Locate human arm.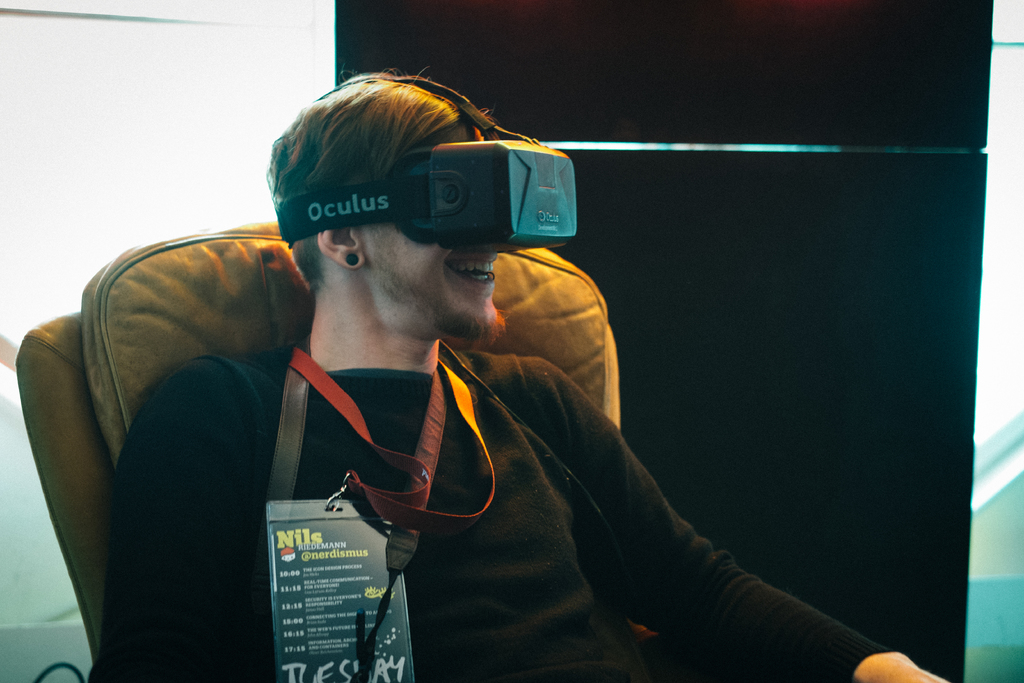
Bounding box: <box>516,358,944,682</box>.
